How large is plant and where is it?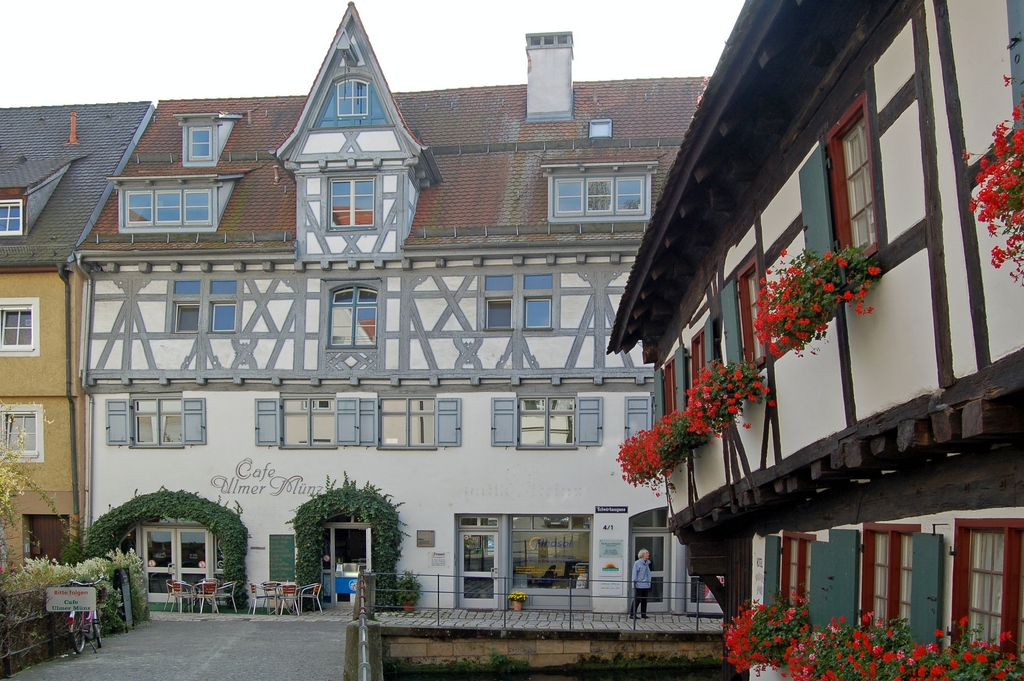
Bounding box: (x1=686, y1=360, x2=767, y2=447).
